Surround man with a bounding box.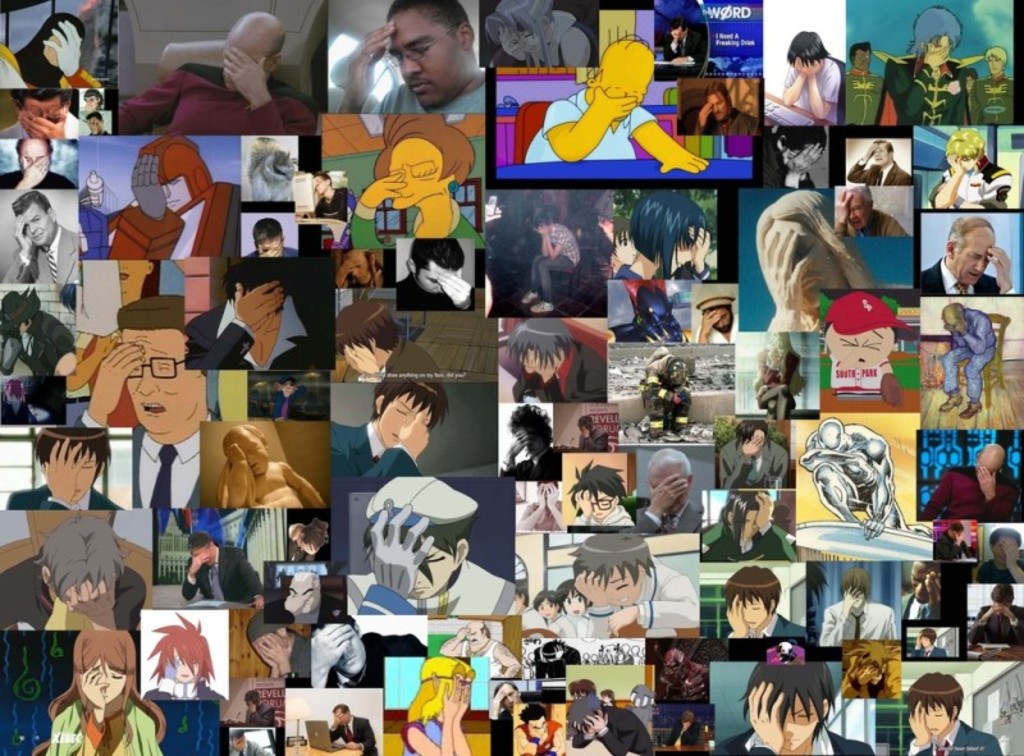
<region>879, 6, 979, 128</region>.
